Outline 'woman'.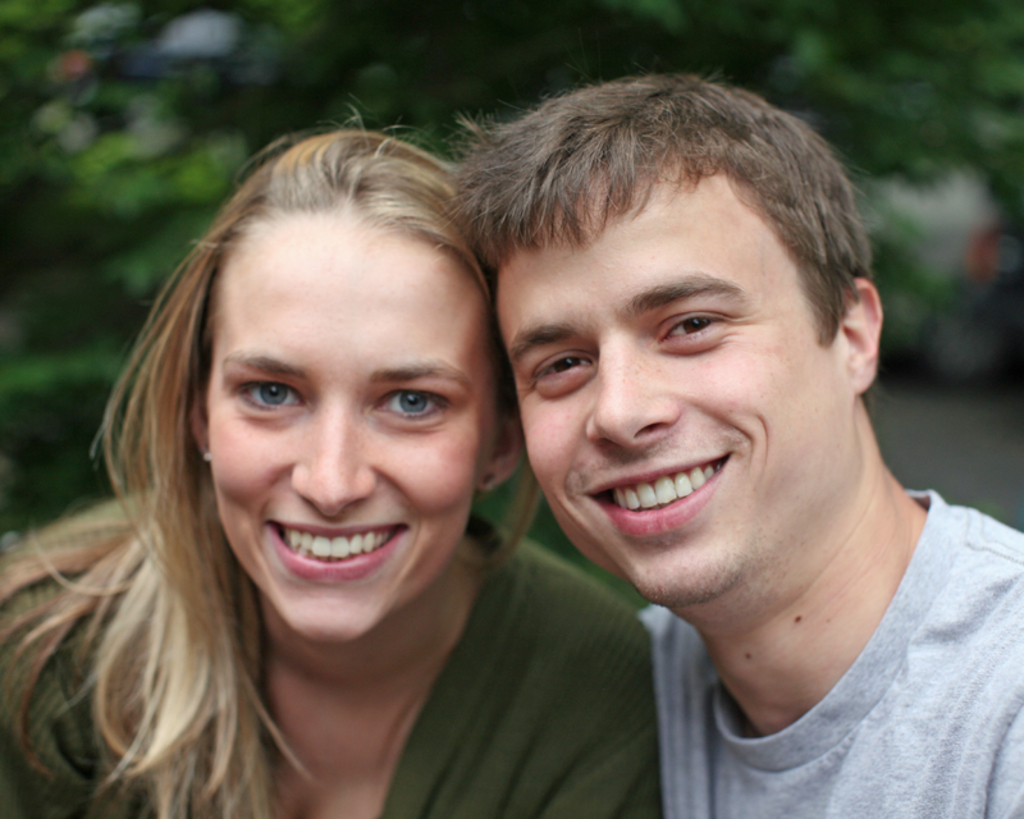
Outline: left=3, top=120, right=664, bottom=816.
